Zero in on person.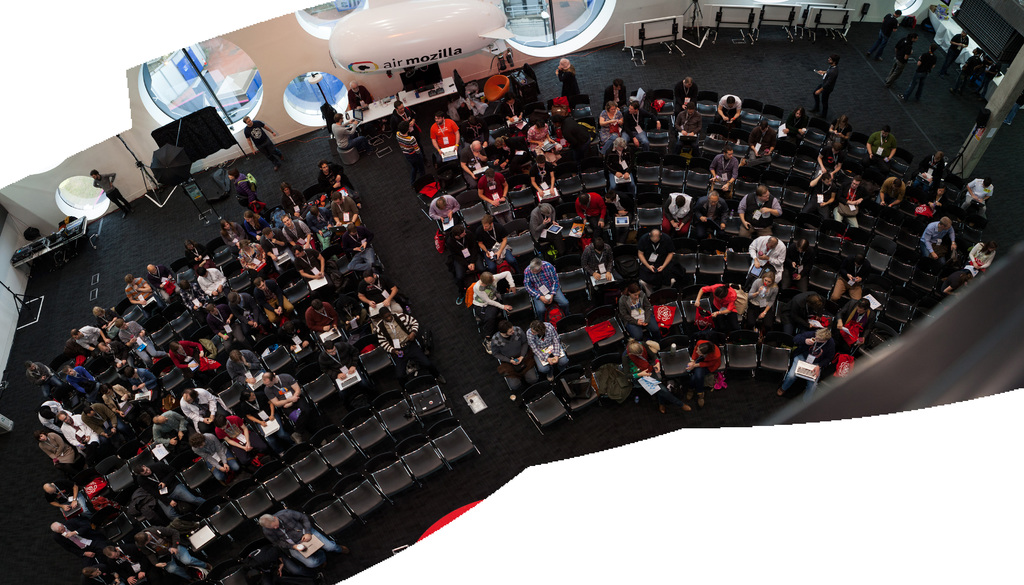
Zeroed in: crop(97, 341, 131, 367).
